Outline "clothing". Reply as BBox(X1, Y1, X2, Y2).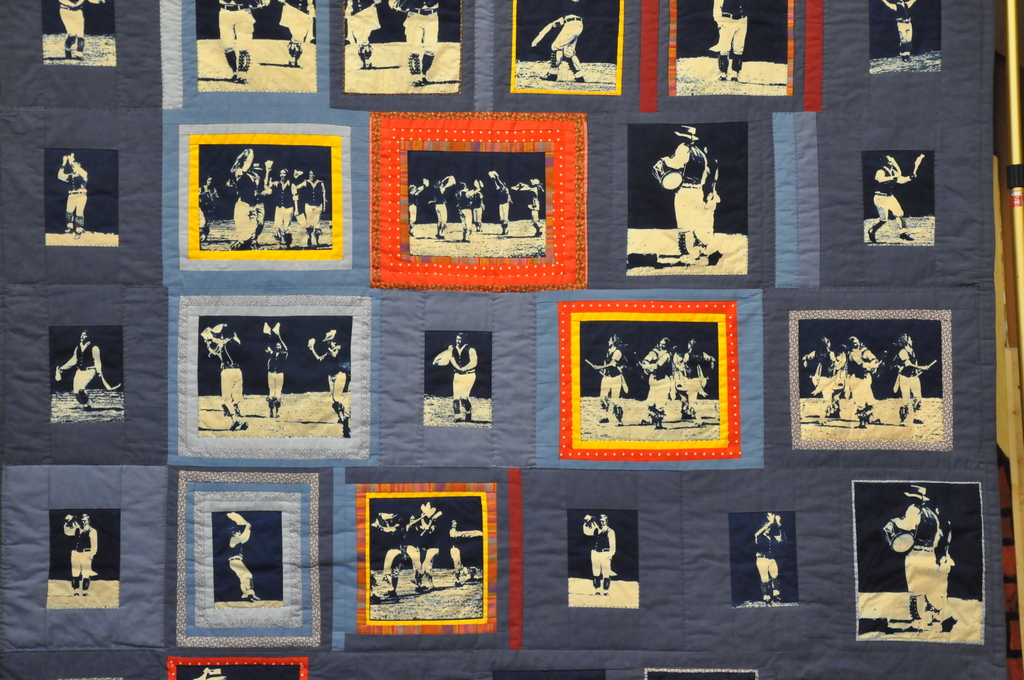
BBox(346, 0, 381, 56).
